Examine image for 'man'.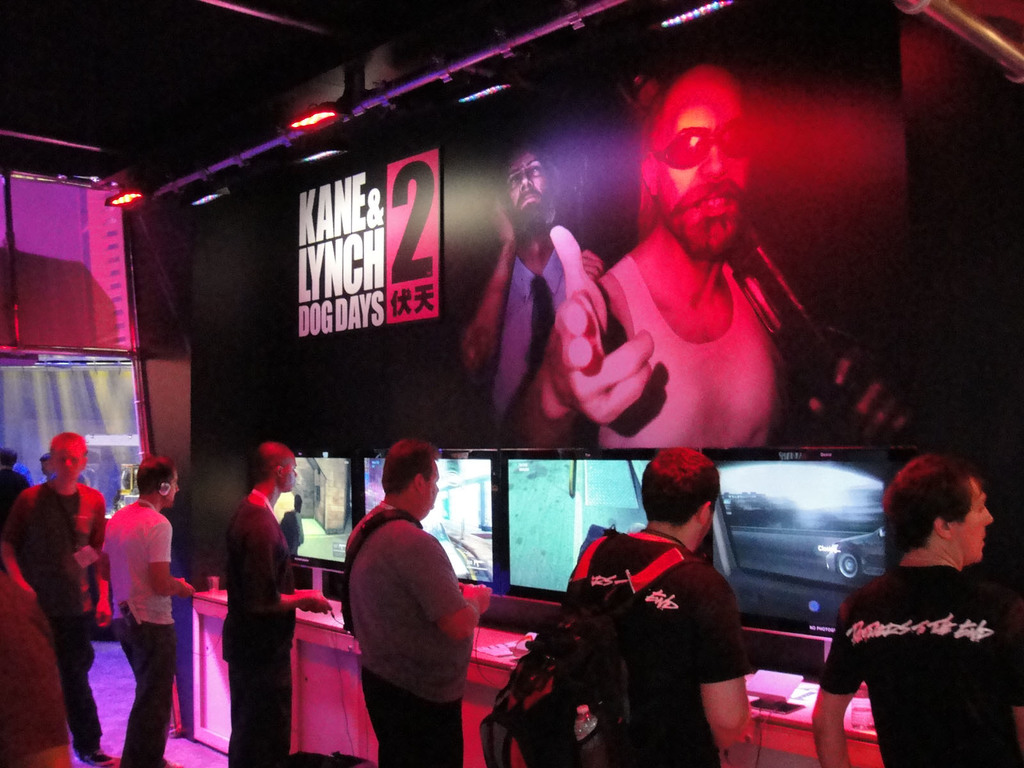
Examination result: 808/455/1023/767.
